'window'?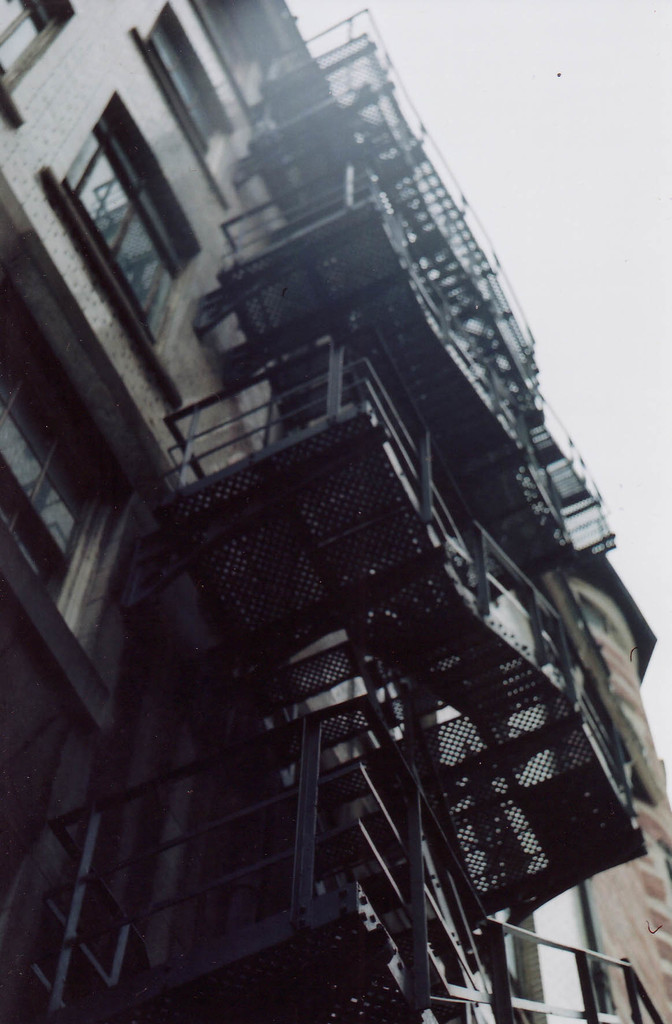
x1=0, y1=289, x2=112, y2=616
